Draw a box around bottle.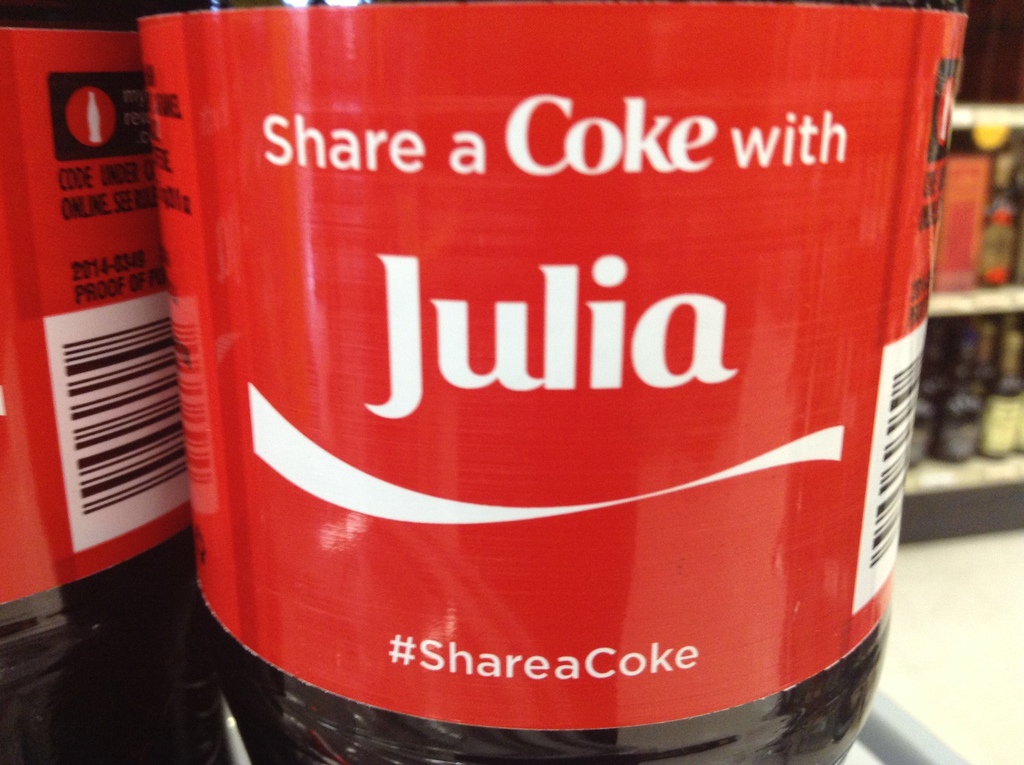
detection(980, 150, 1017, 286).
